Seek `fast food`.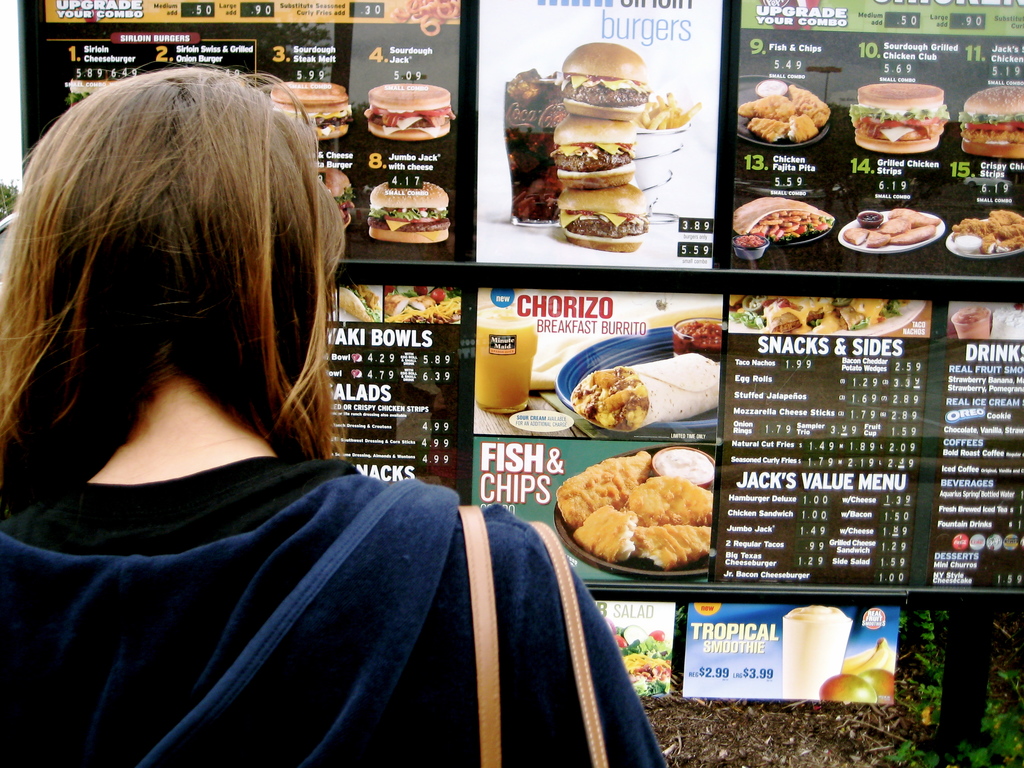
bbox=[65, 77, 113, 114].
